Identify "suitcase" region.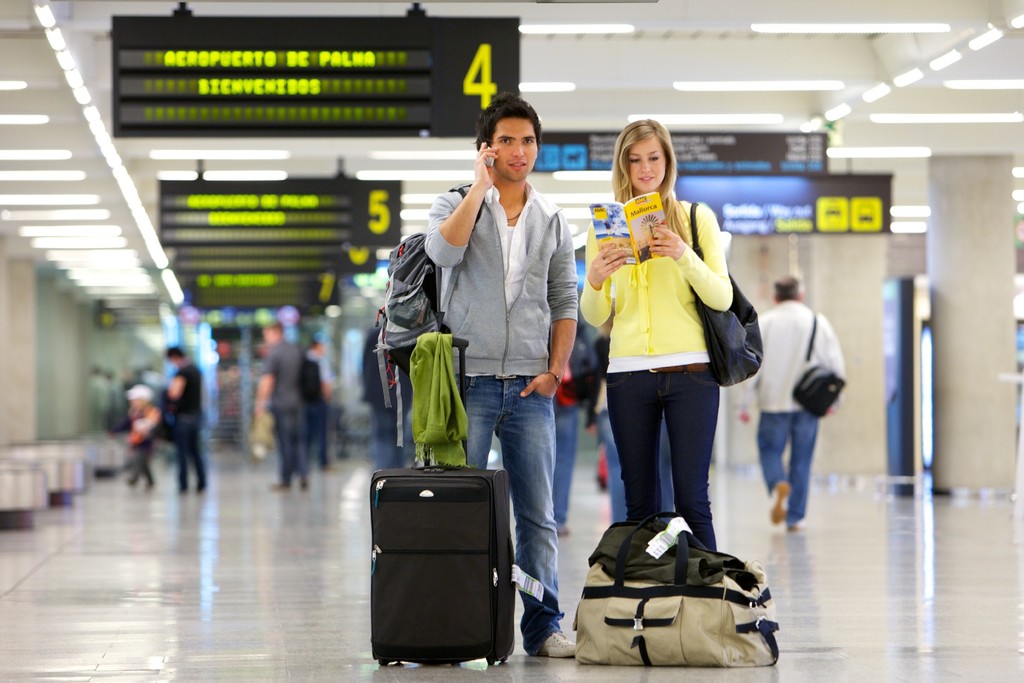
Region: box=[370, 329, 516, 666].
